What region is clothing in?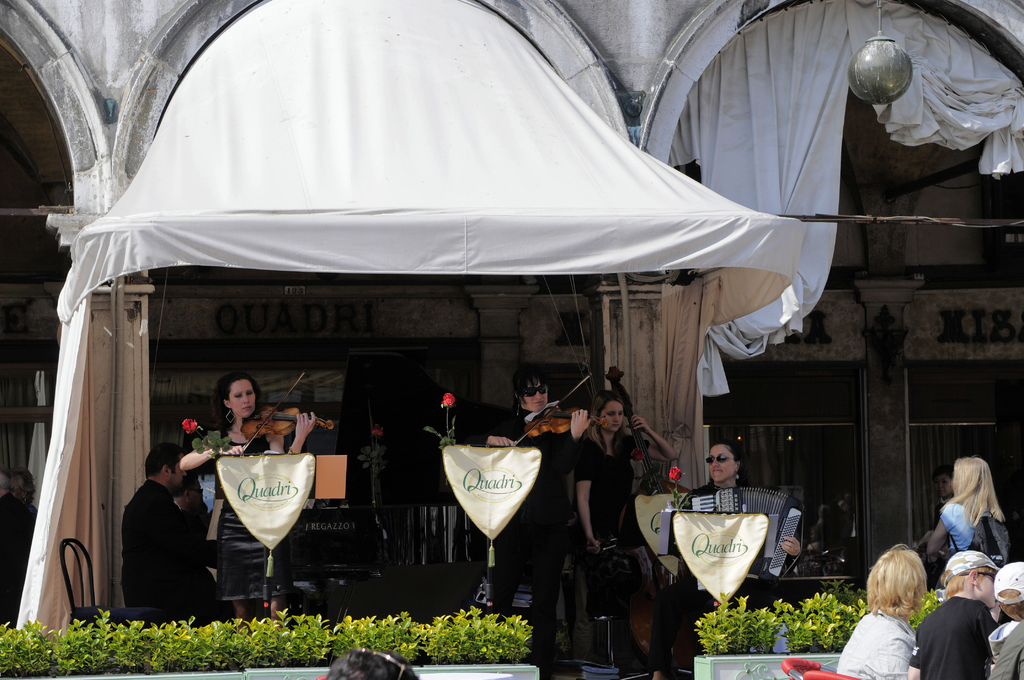
<box>573,433,655,577</box>.
